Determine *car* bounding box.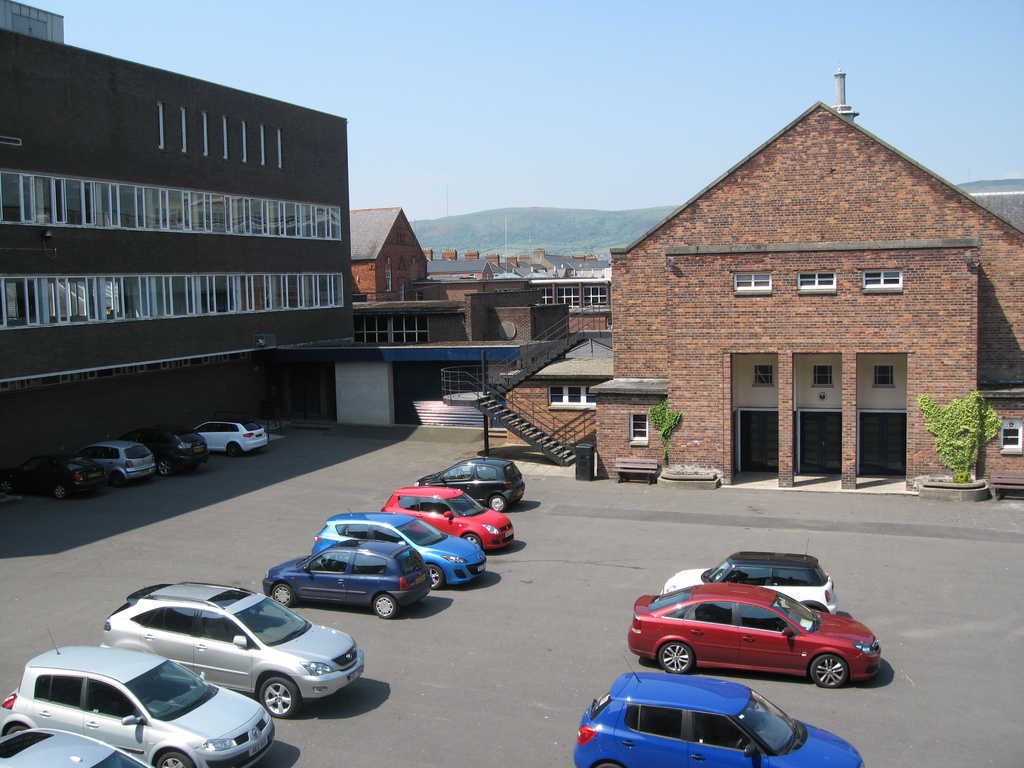
Determined: <region>377, 486, 513, 549</region>.
